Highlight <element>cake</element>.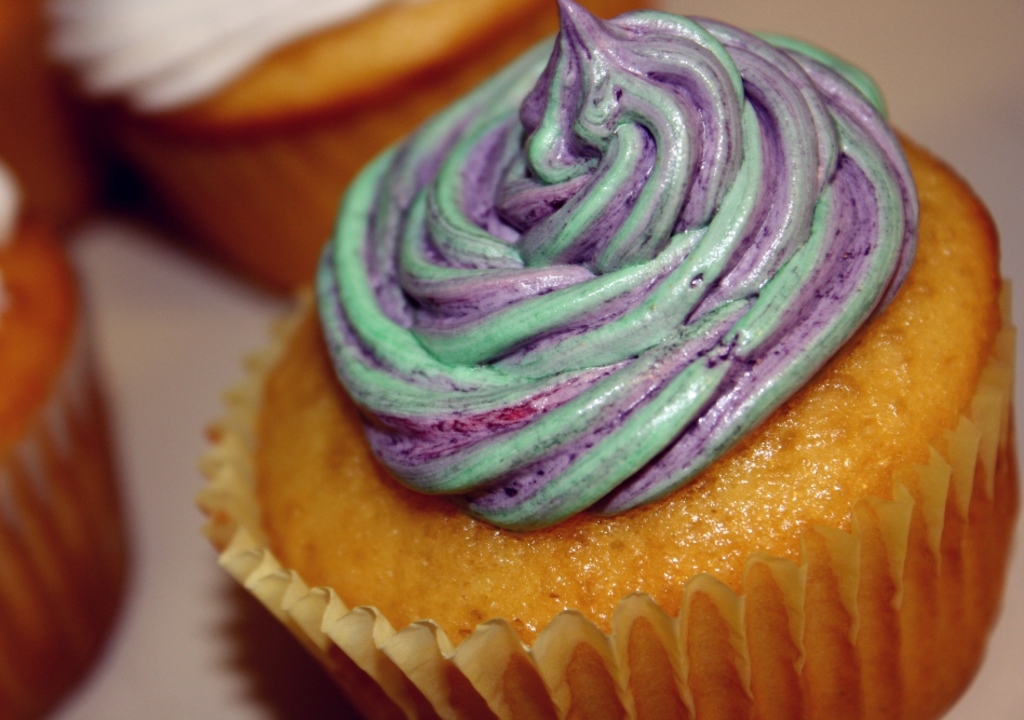
Highlighted region: 0 165 133 719.
